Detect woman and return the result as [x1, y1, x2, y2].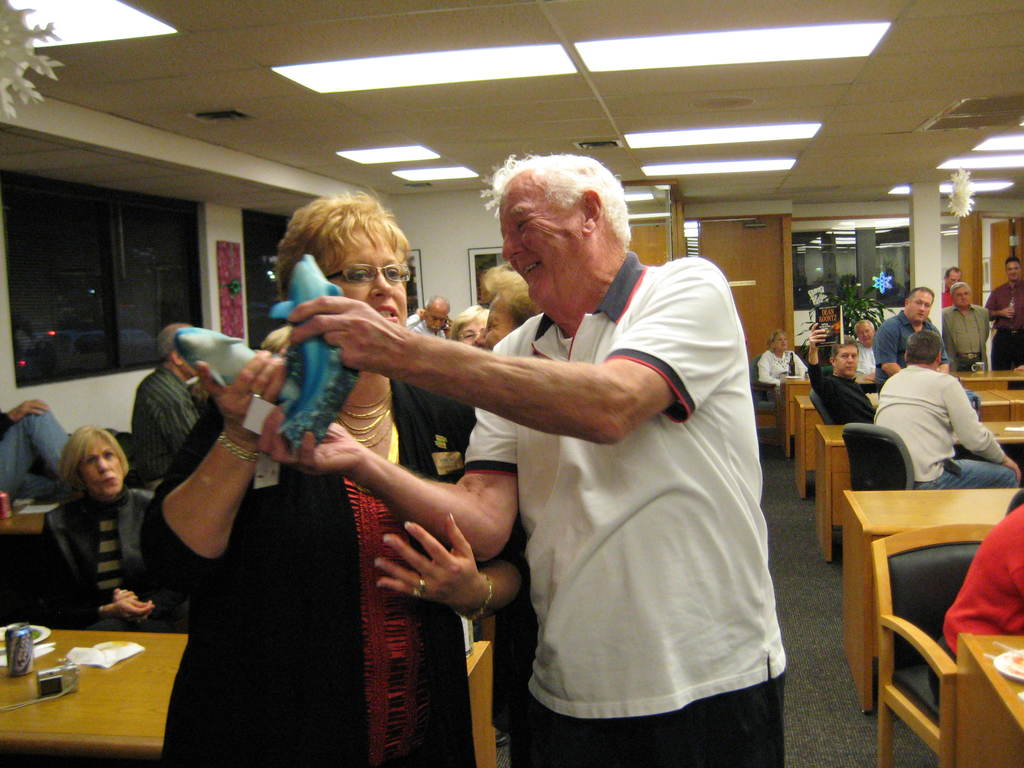
[754, 329, 820, 418].
